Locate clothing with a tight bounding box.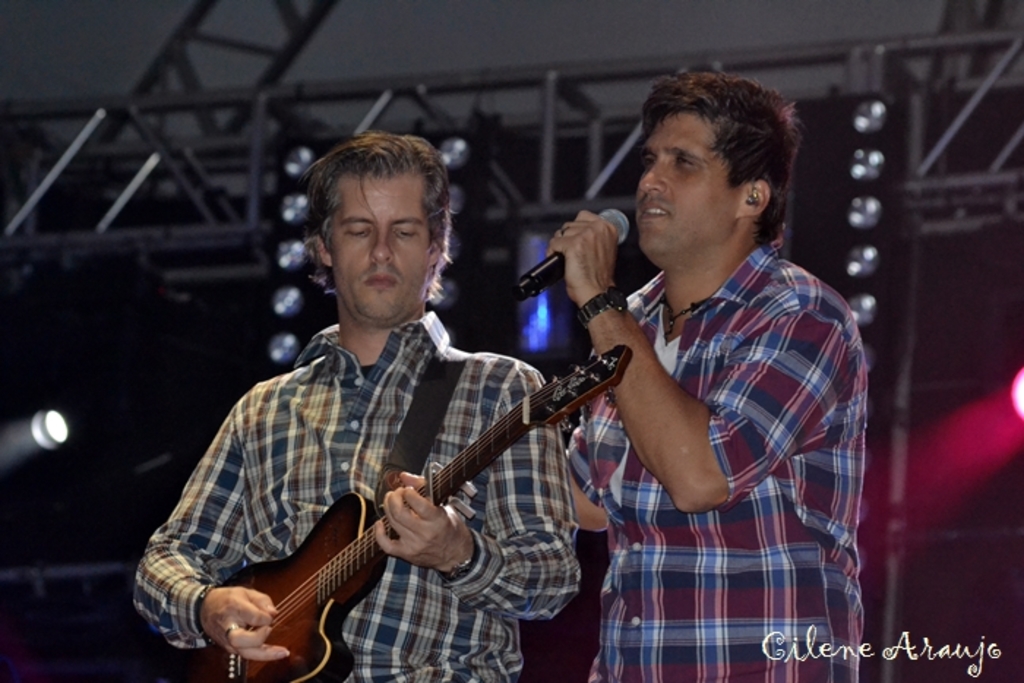
region(557, 190, 862, 668).
